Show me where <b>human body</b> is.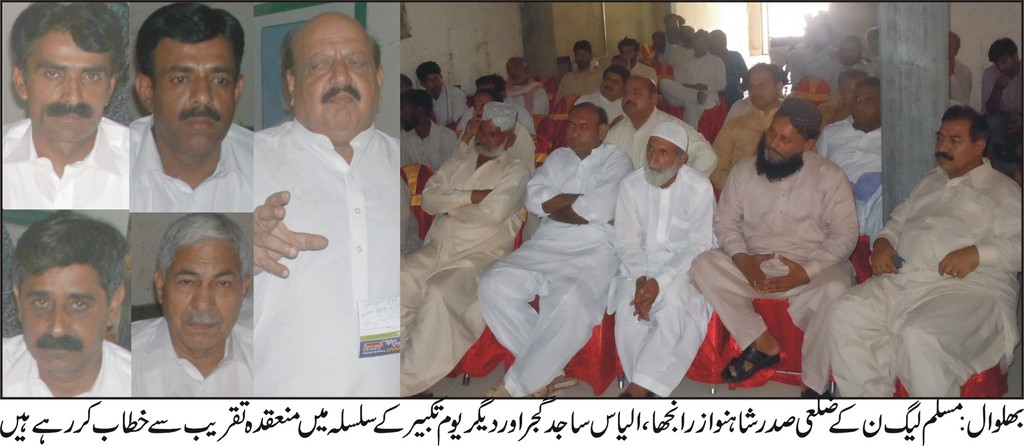
<b>human body</b> is at bbox(608, 87, 731, 387).
